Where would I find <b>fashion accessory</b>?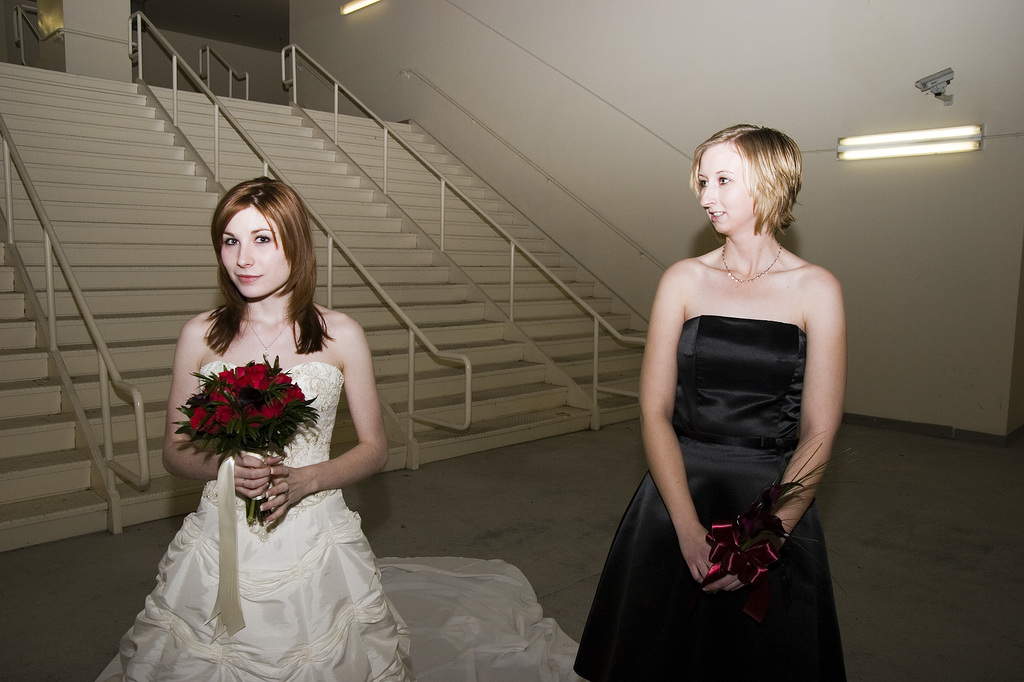
At x1=241, y1=312, x2=291, y2=350.
